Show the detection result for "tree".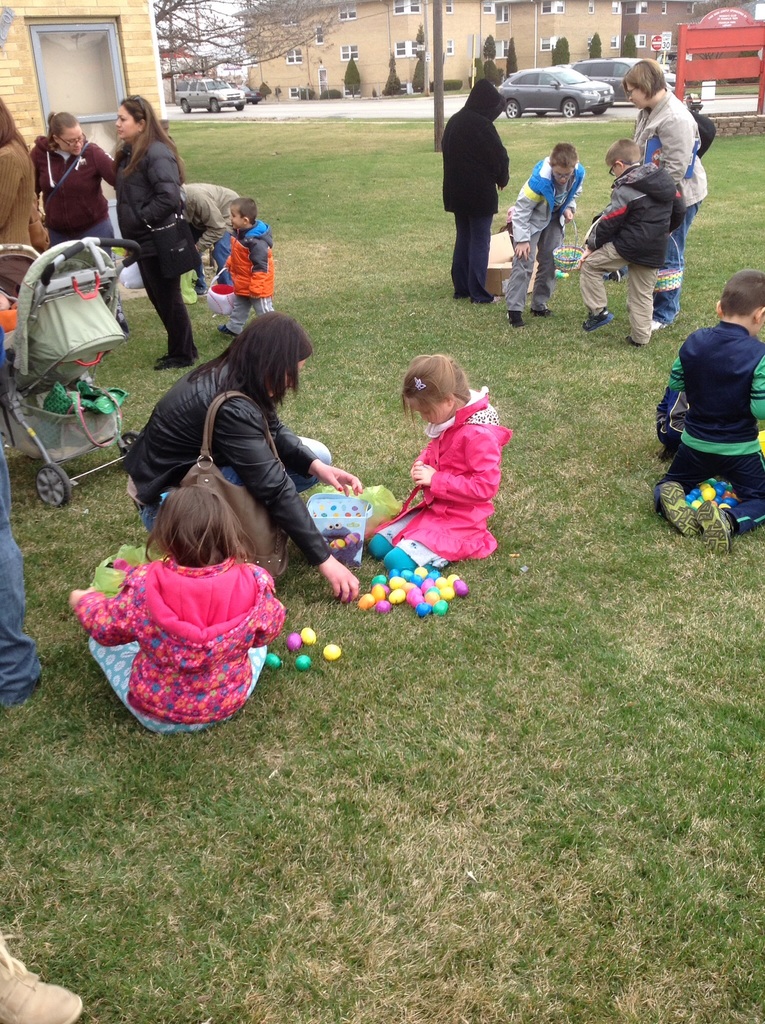
select_region(381, 50, 407, 99).
